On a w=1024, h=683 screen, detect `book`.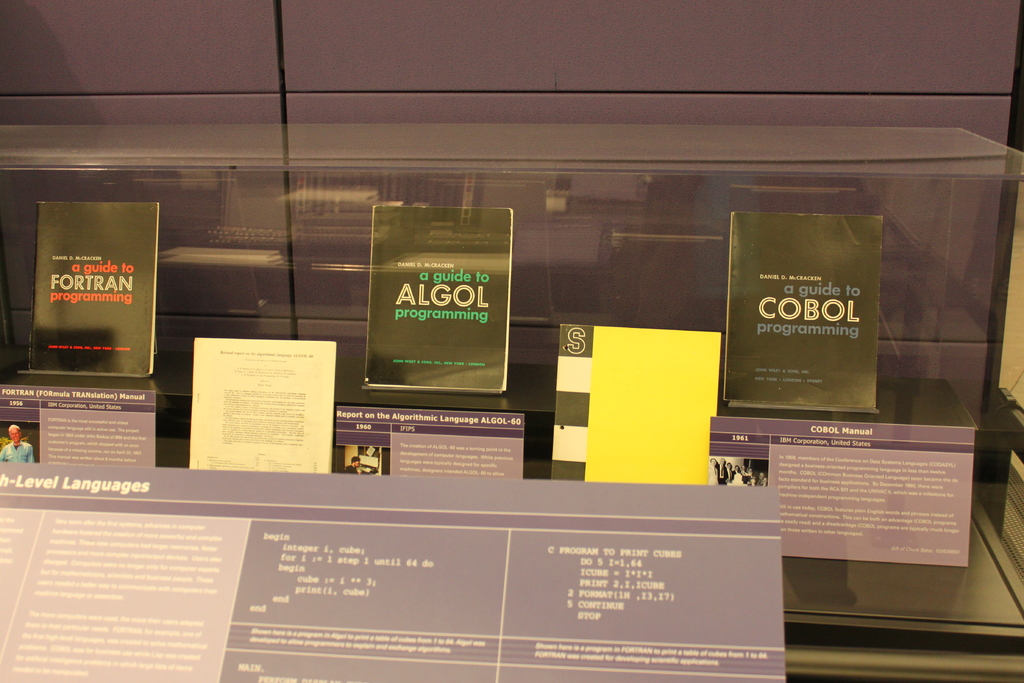
724 210 881 411.
